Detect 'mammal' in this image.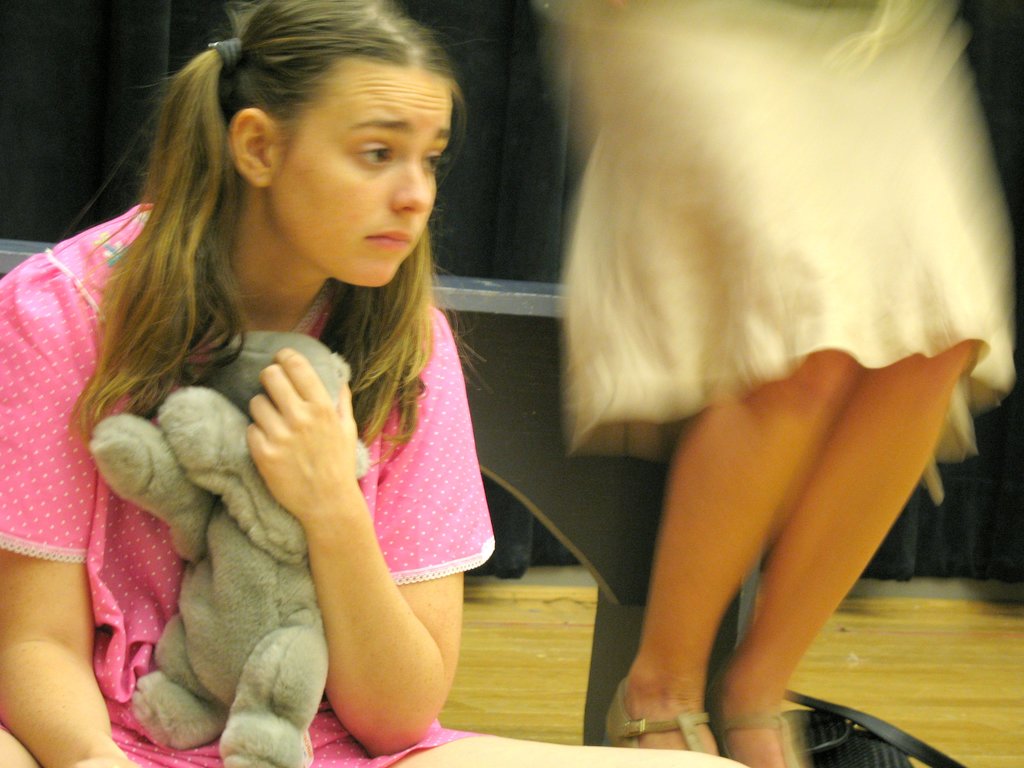
Detection: box=[0, 22, 547, 694].
